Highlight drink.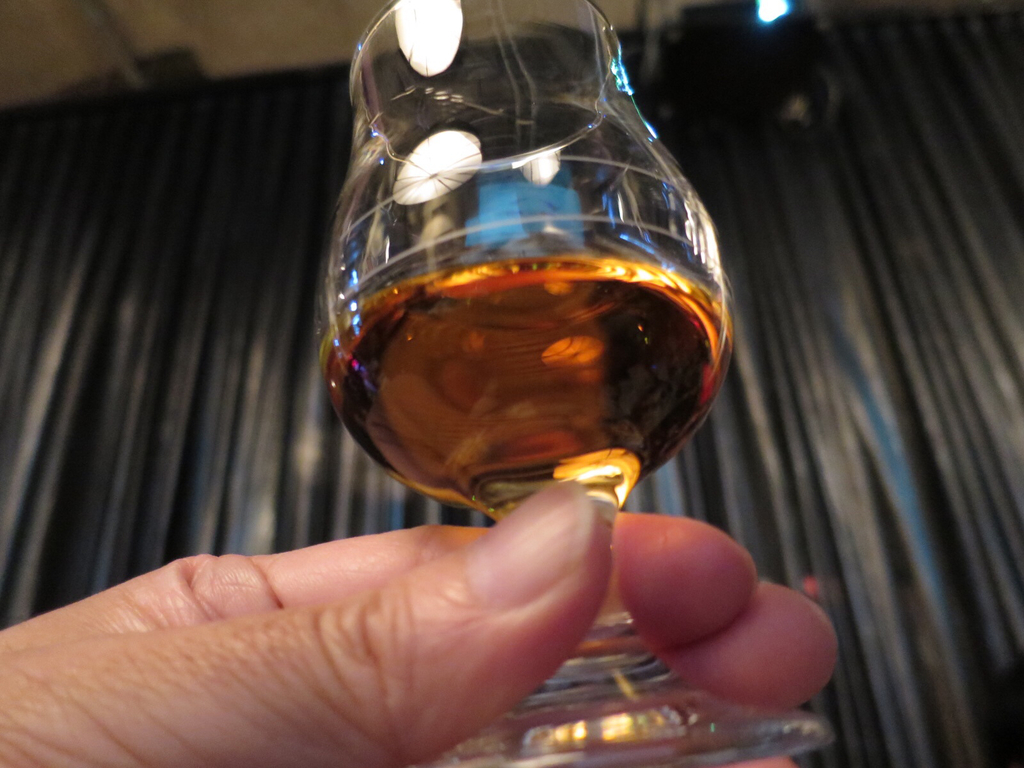
Highlighted region: 309/39/756/545.
